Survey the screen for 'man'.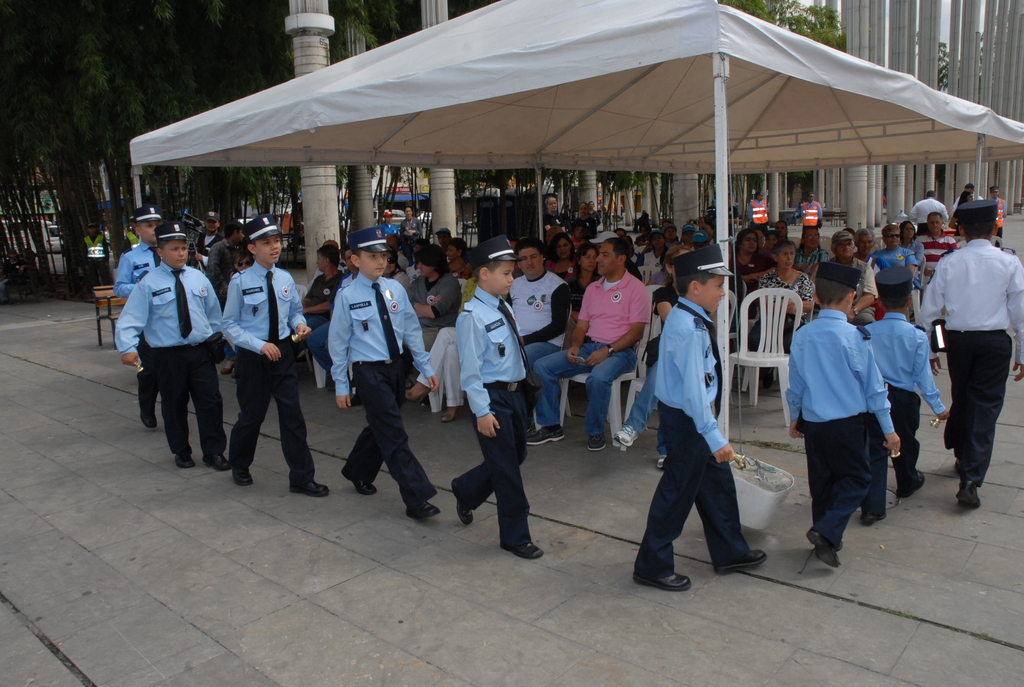
Survey found: 856/230/877/265.
